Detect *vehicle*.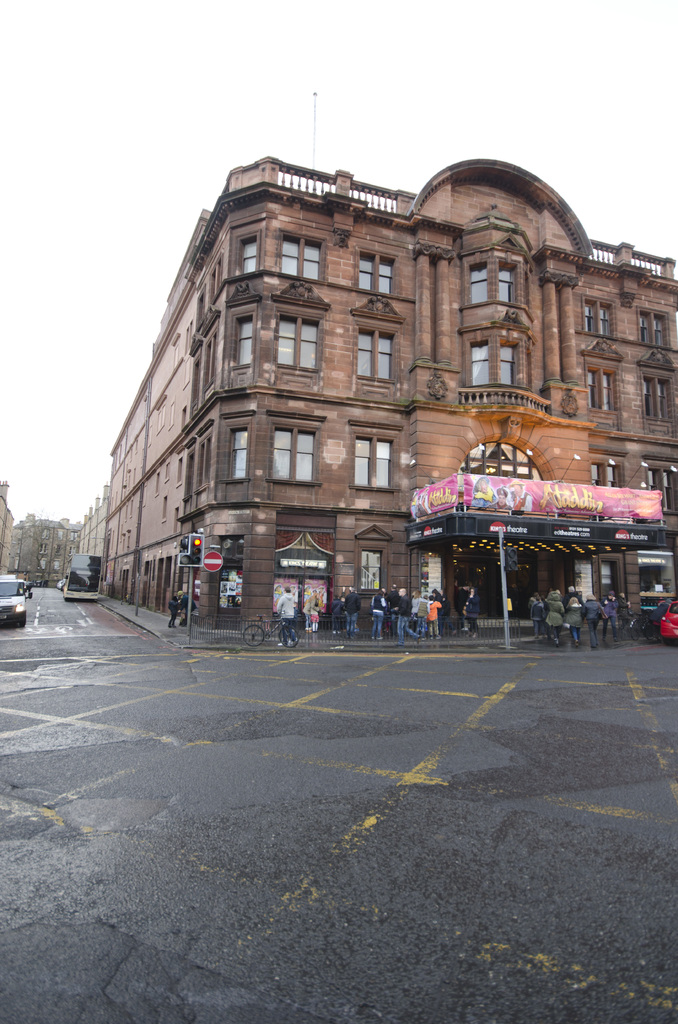
Detected at Rect(658, 595, 677, 639).
